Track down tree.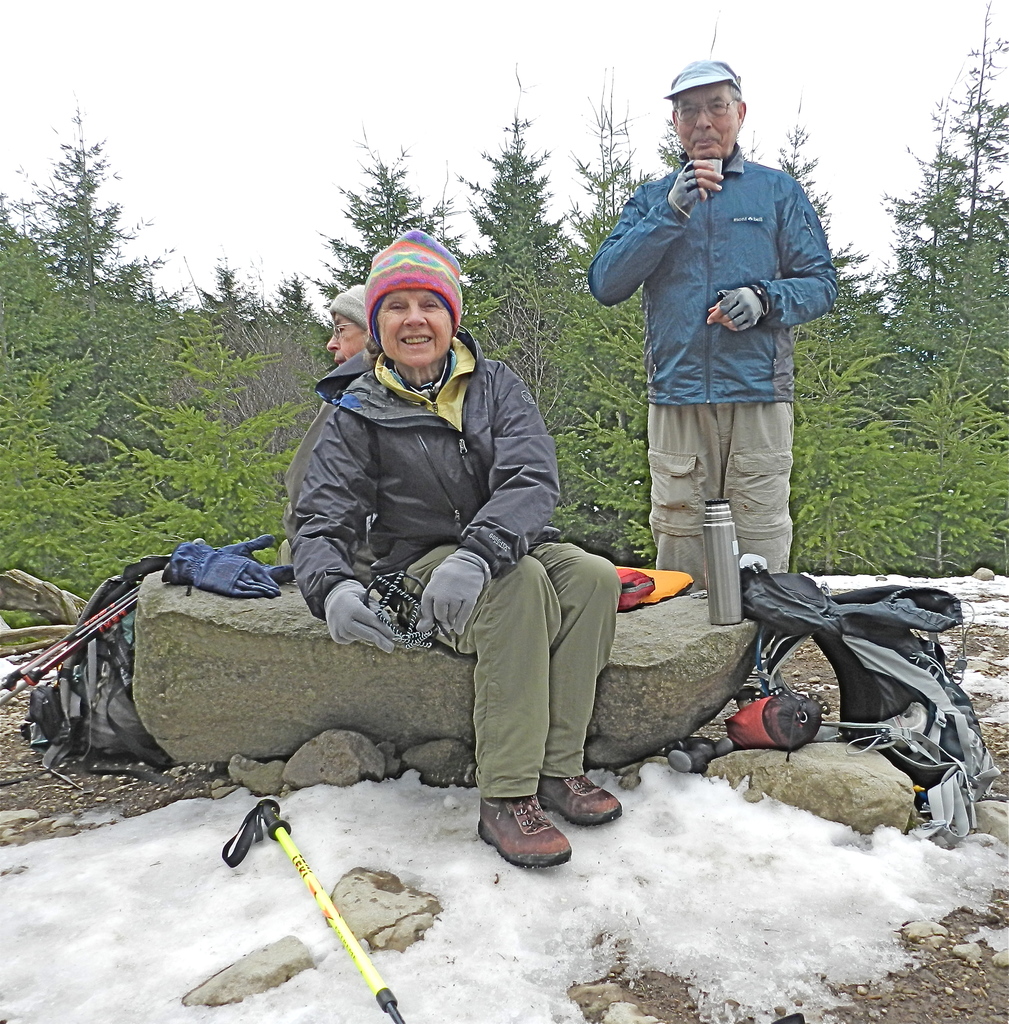
Tracked to x1=867 y1=376 x2=988 y2=586.
